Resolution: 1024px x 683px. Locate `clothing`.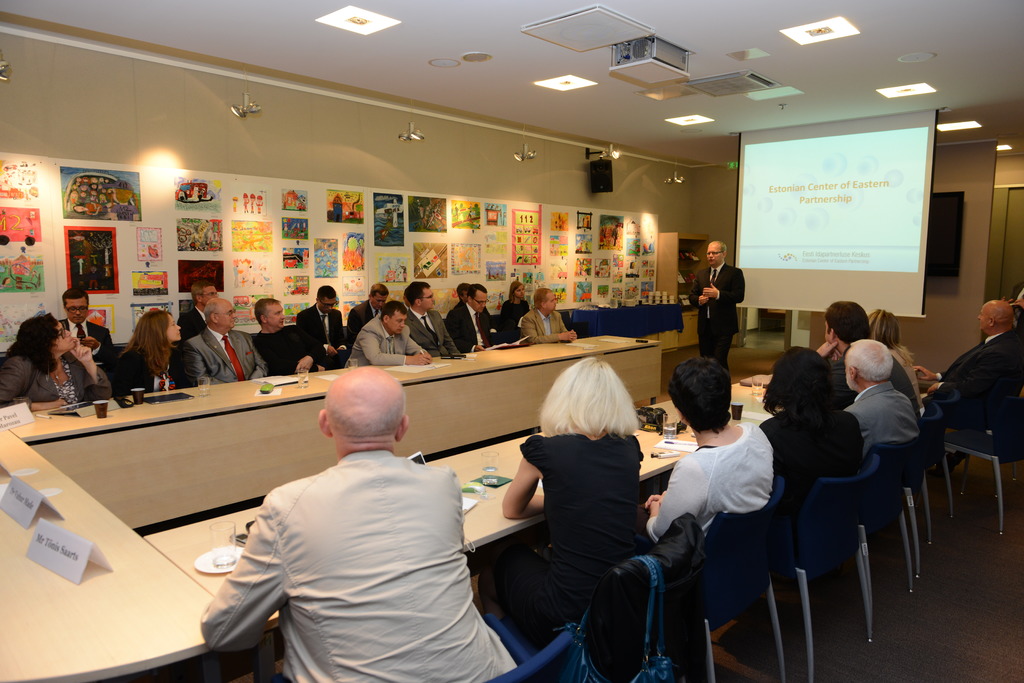
box(347, 310, 427, 366).
